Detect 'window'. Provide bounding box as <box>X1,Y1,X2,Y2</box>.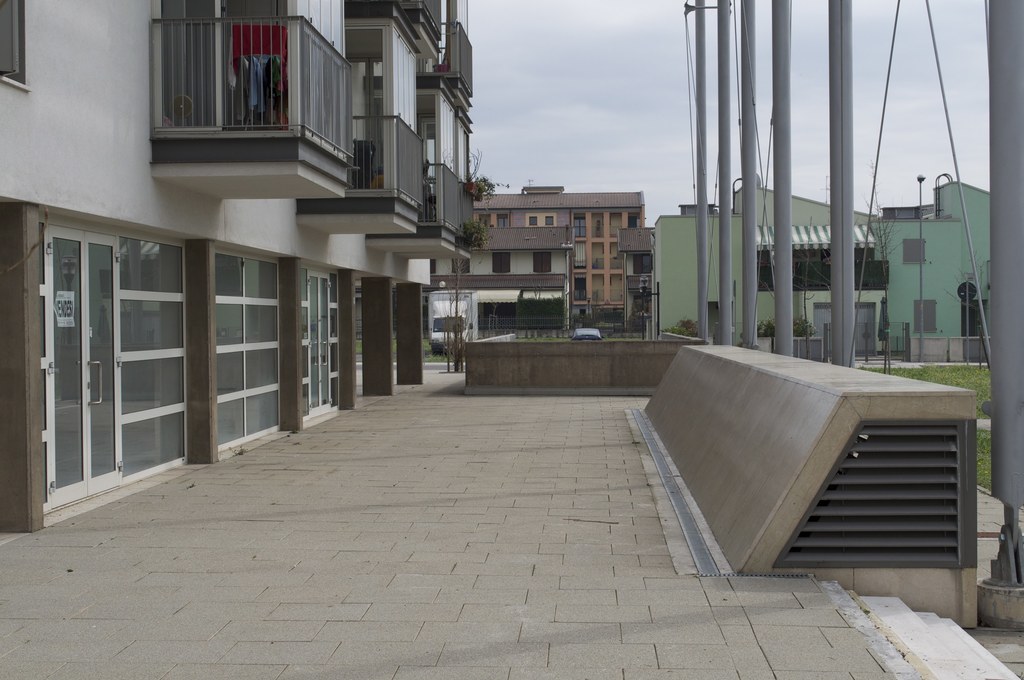
<box>492,252,511,271</box>.
